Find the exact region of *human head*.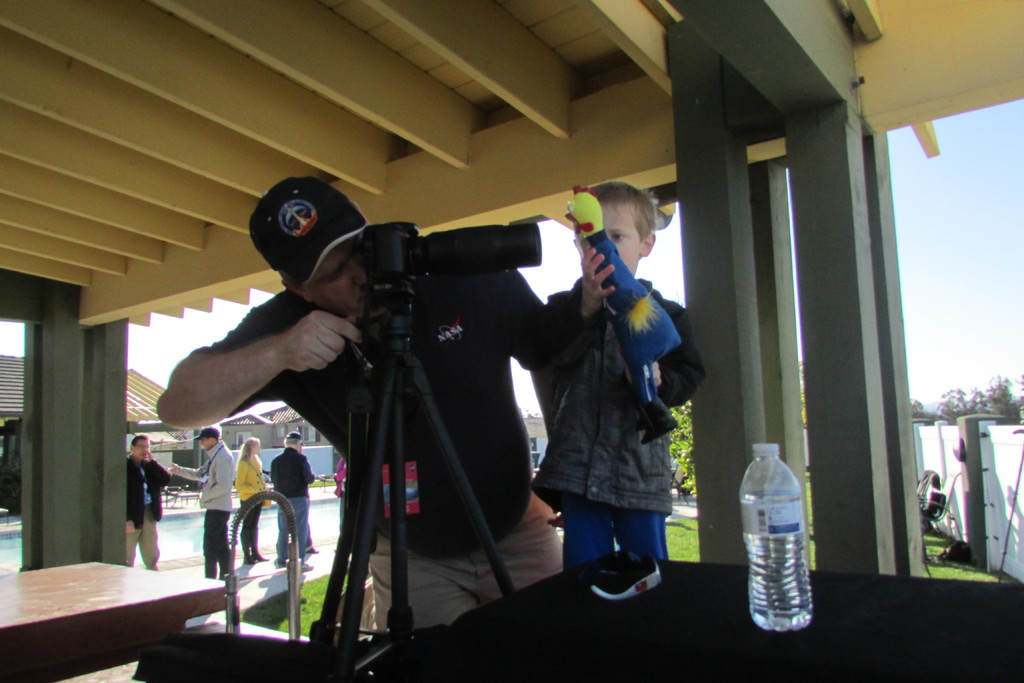
Exact region: crop(249, 178, 365, 320).
